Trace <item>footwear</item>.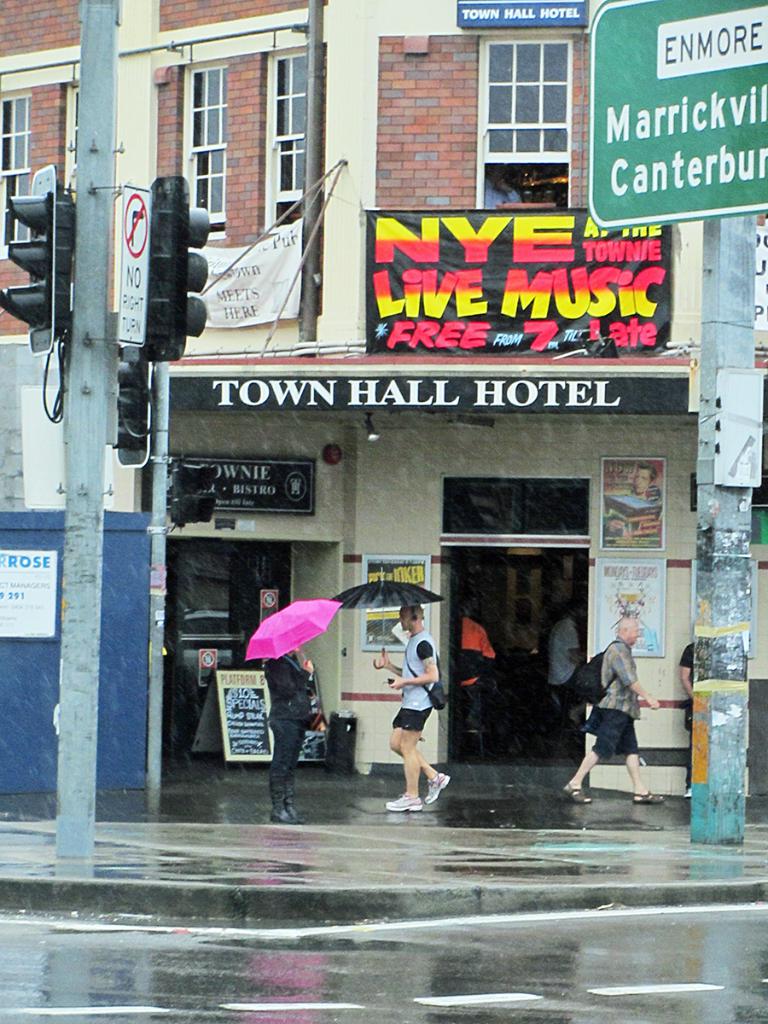
Traced to 631, 787, 665, 804.
